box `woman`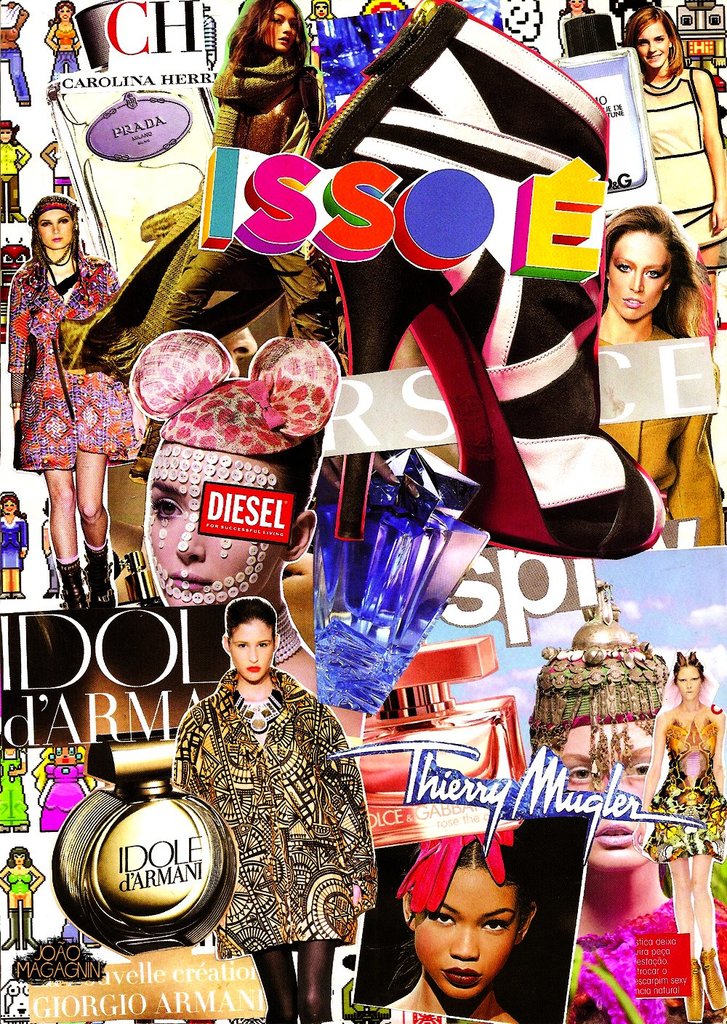
(x1=71, y1=0, x2=332, y2=402)
